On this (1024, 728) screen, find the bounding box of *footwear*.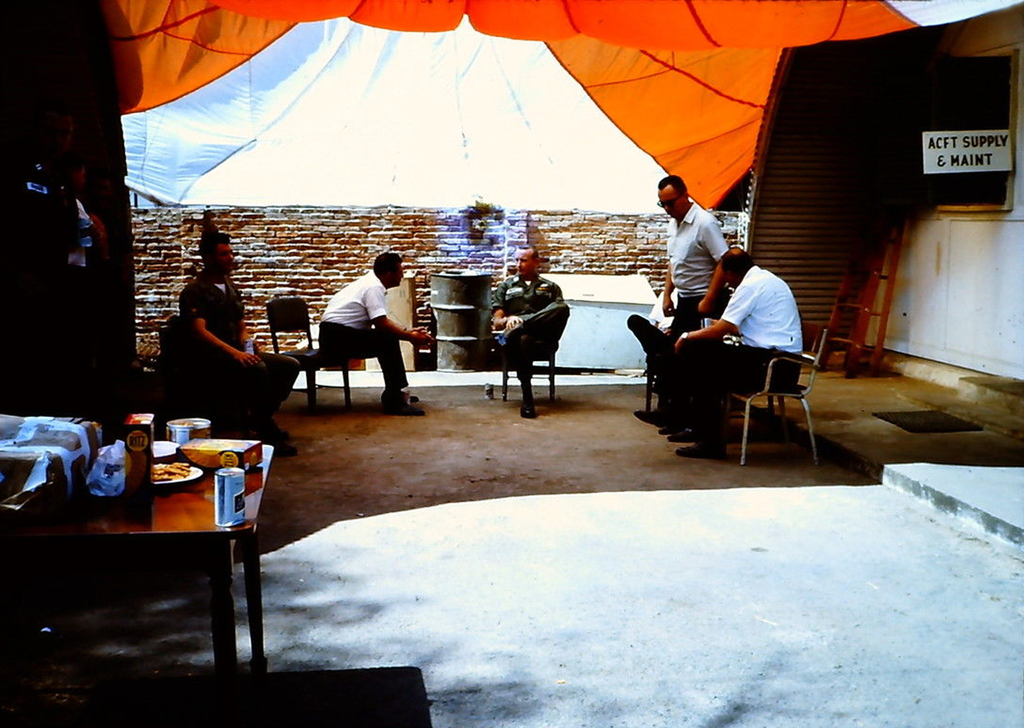
Bounding box: (387, 391, 419, 402).
